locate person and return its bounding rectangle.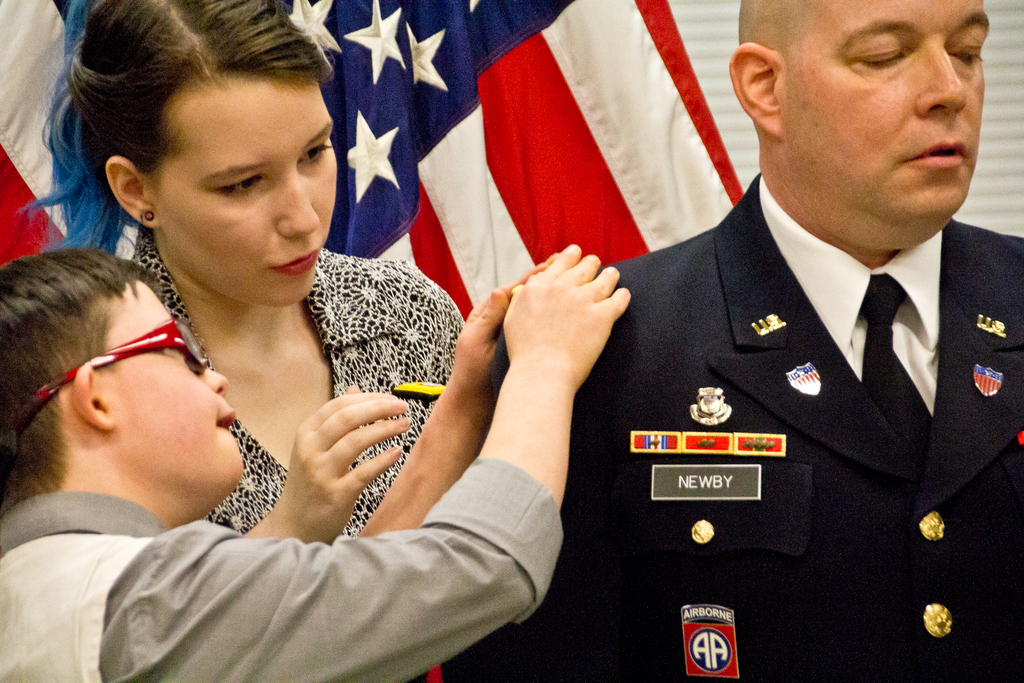
Rect(7, 0, 471, 682).
